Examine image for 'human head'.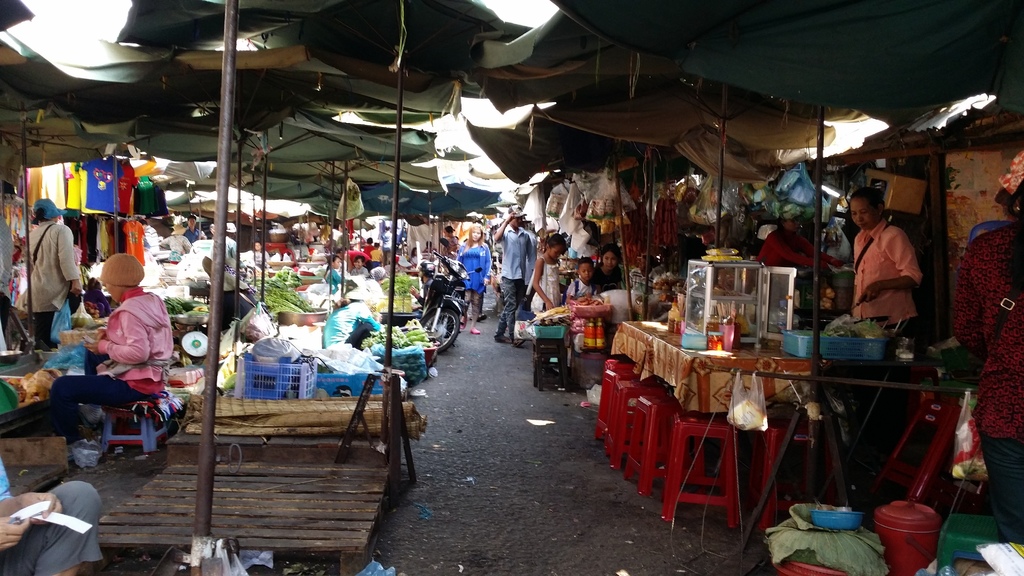
Examination result: (x1=468, y1=221, x2=484, y2=243).
